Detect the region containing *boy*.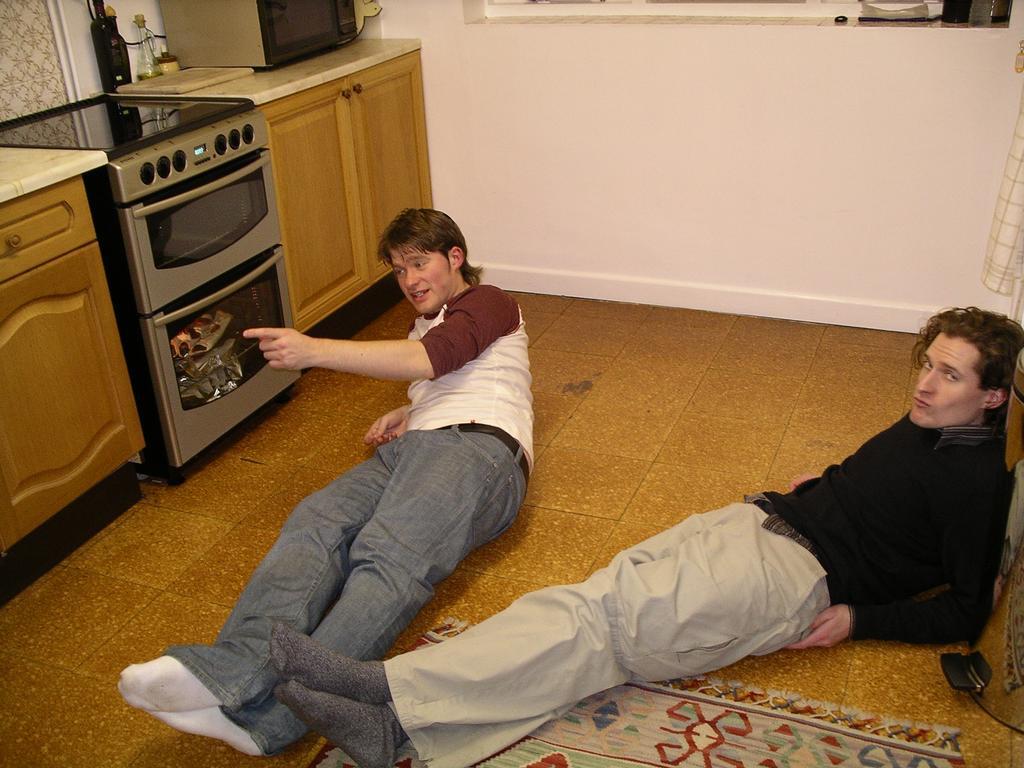
locate(207, 179, 536, 712).
